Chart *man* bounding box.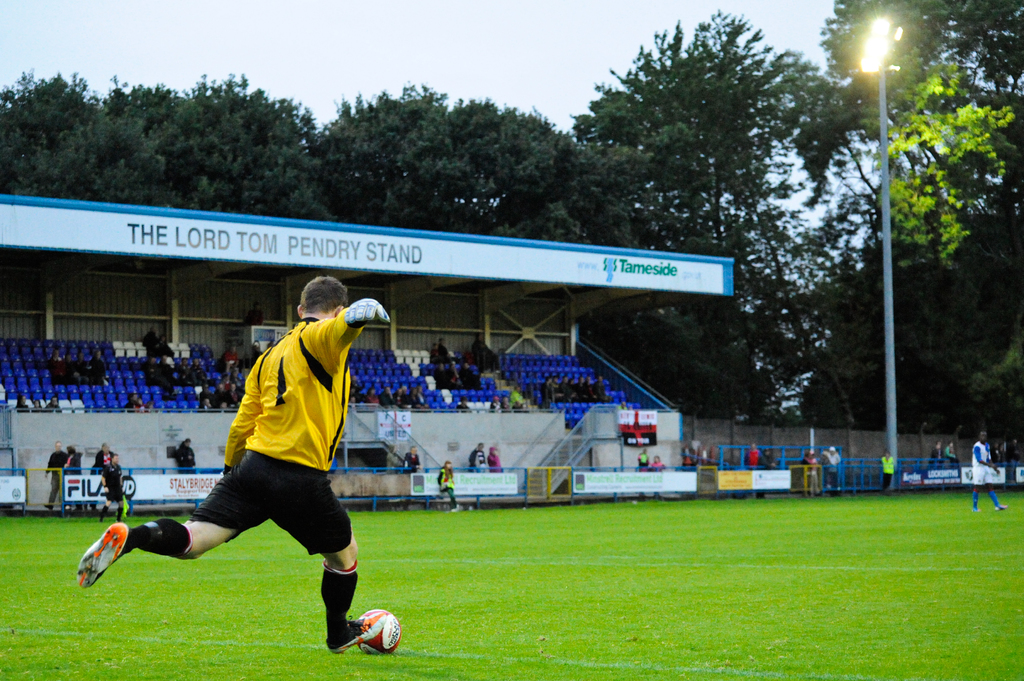
Charted: Rect(745, 442, 766, 469).
